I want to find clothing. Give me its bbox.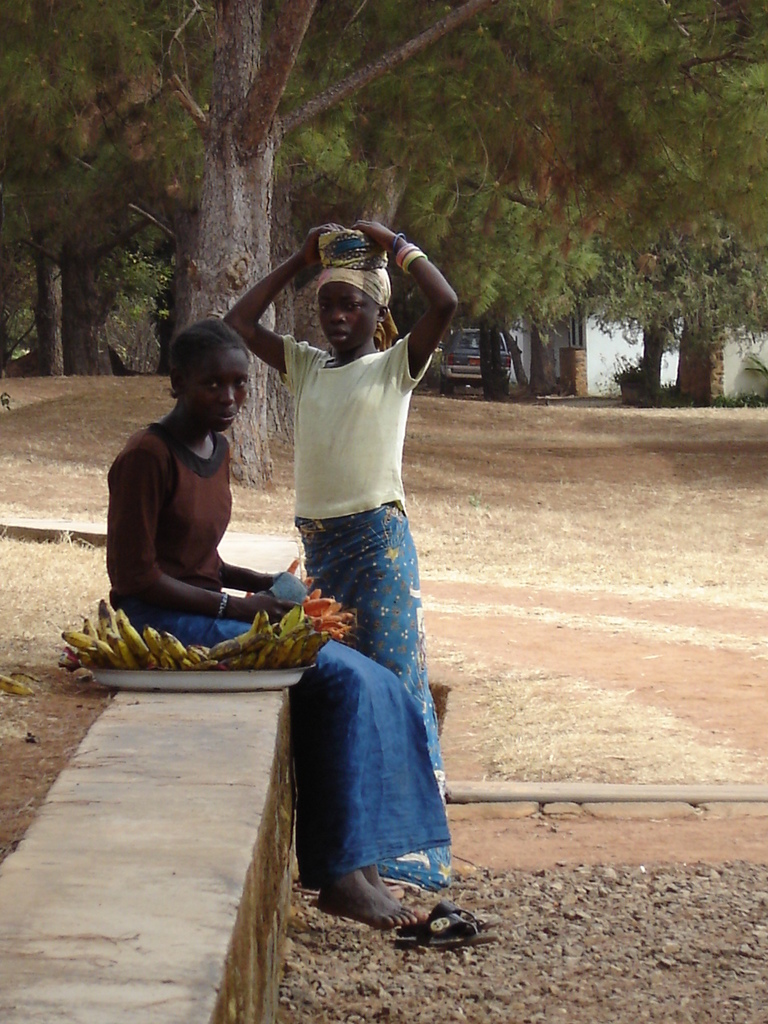
(x1=286, y1=334, x2=447, y2=792).
